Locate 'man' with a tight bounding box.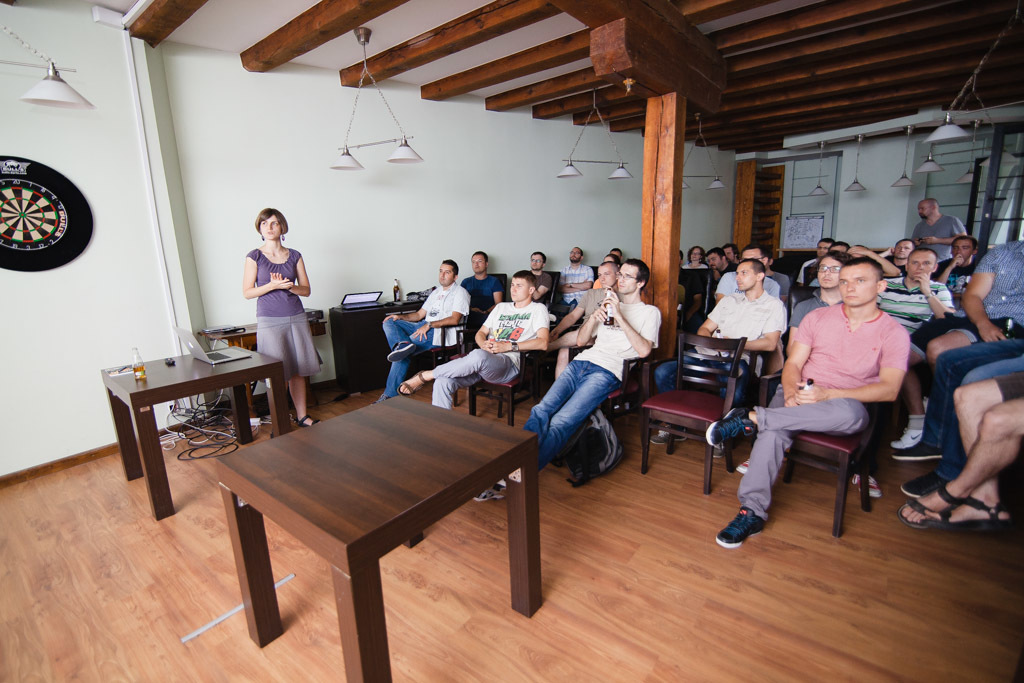
crop(558, 246, 594, 320).
